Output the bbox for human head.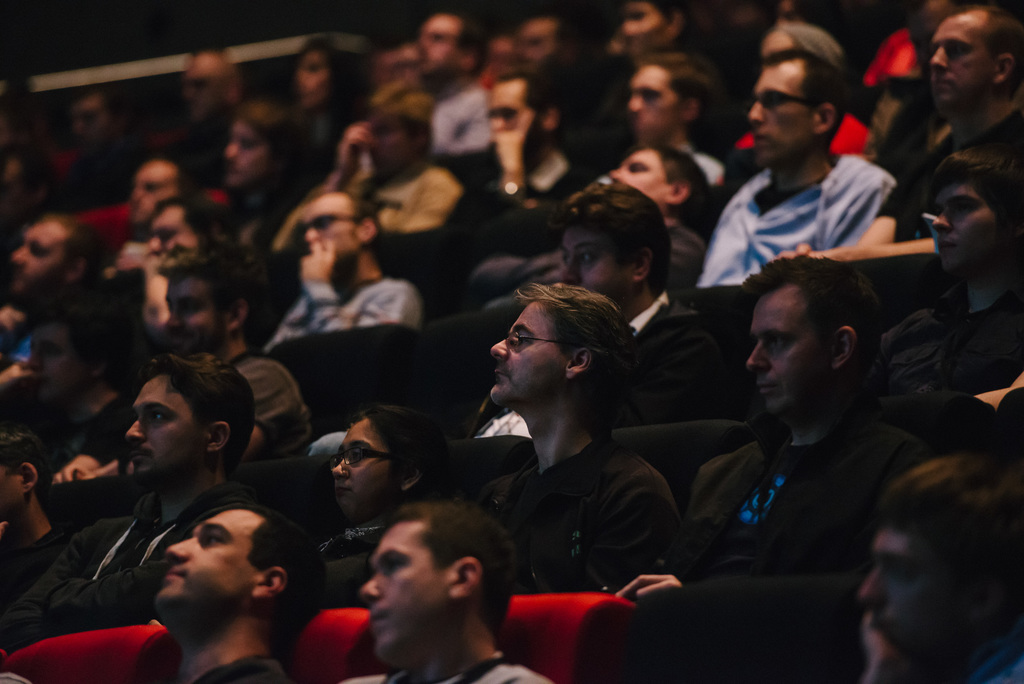
(8,216,102,295).
